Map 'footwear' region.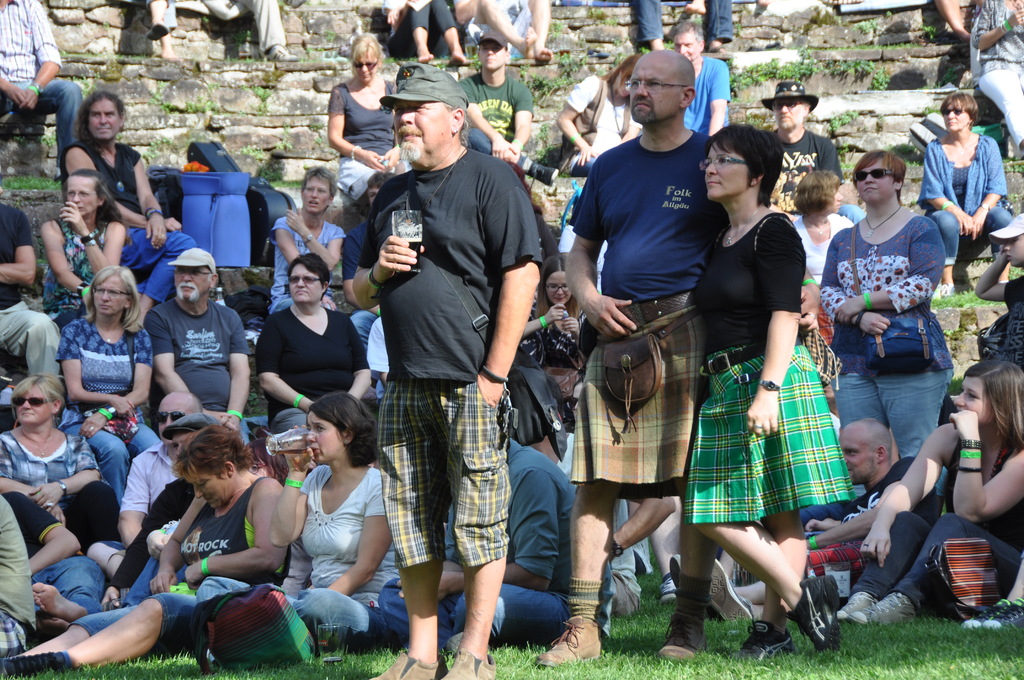
Mapped to 785, 574, 840, 652.
